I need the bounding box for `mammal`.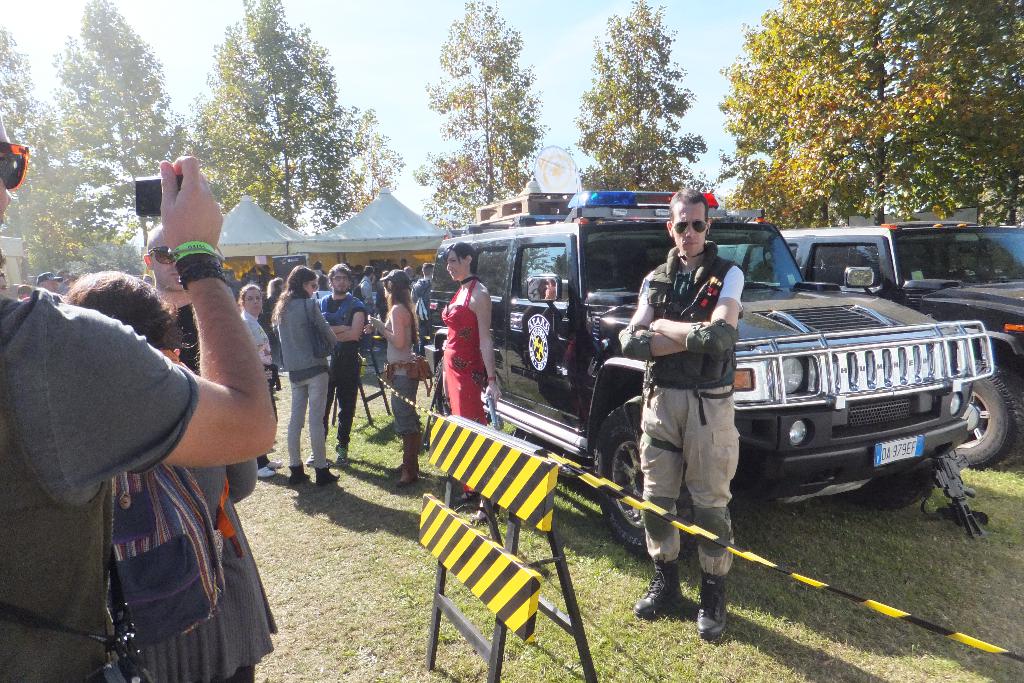
Here it is: (x1=616, y1=194, x2=743, y2=641).
